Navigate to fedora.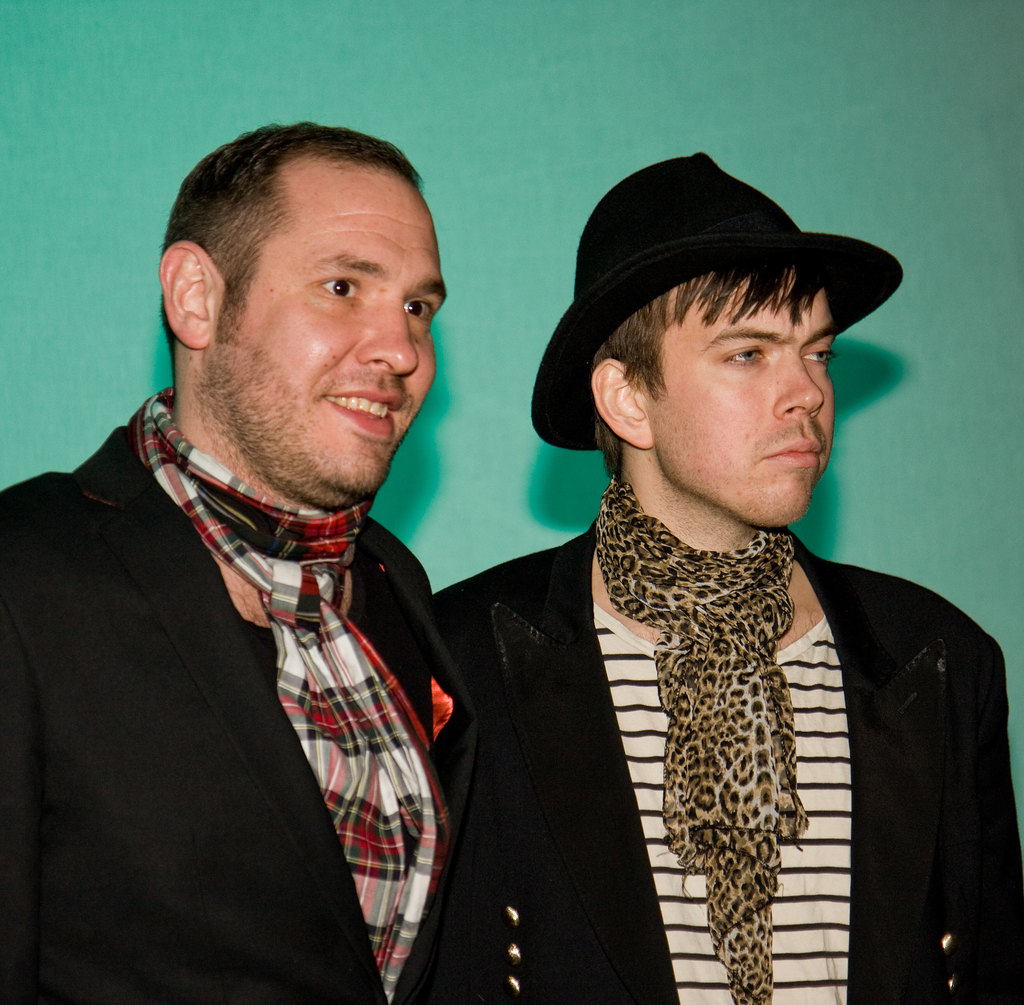
Navigation target: left=537, top=151, right=905, bottom=463.
